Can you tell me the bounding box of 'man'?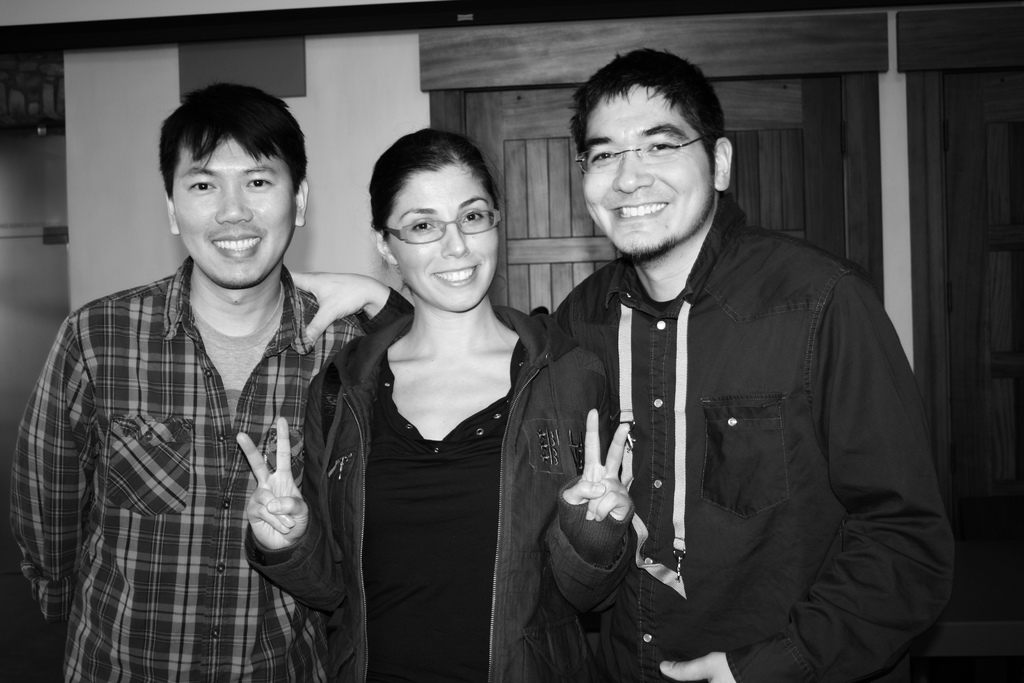
region(52, 88, 385, 667).
